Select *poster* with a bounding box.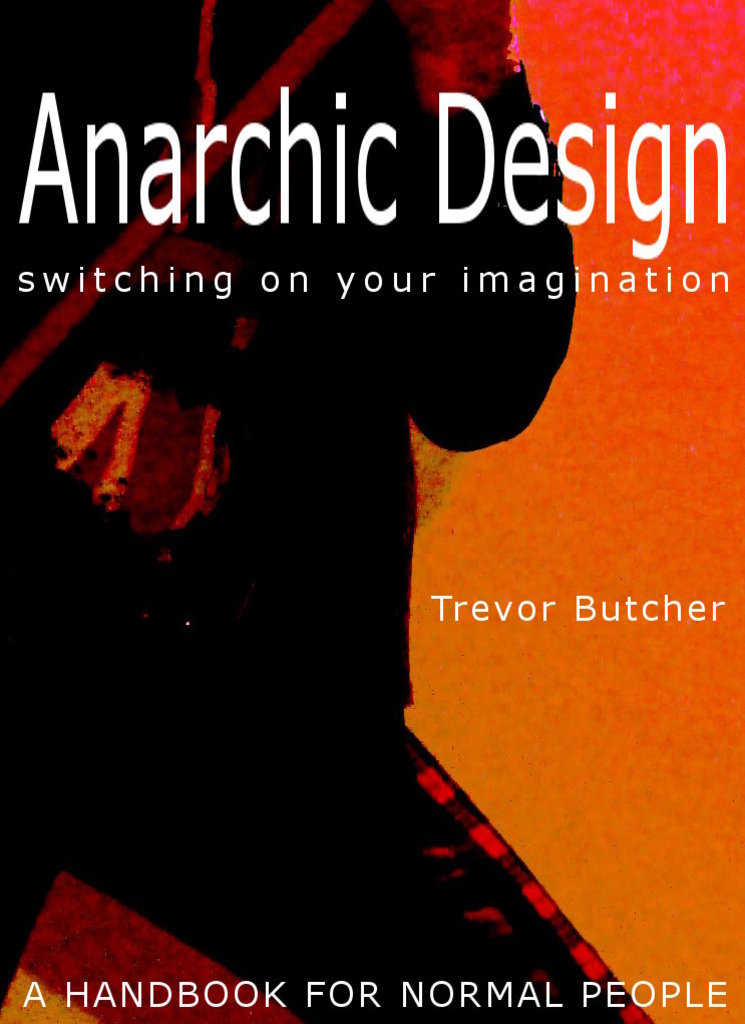
0, 0, 744, 1023.
